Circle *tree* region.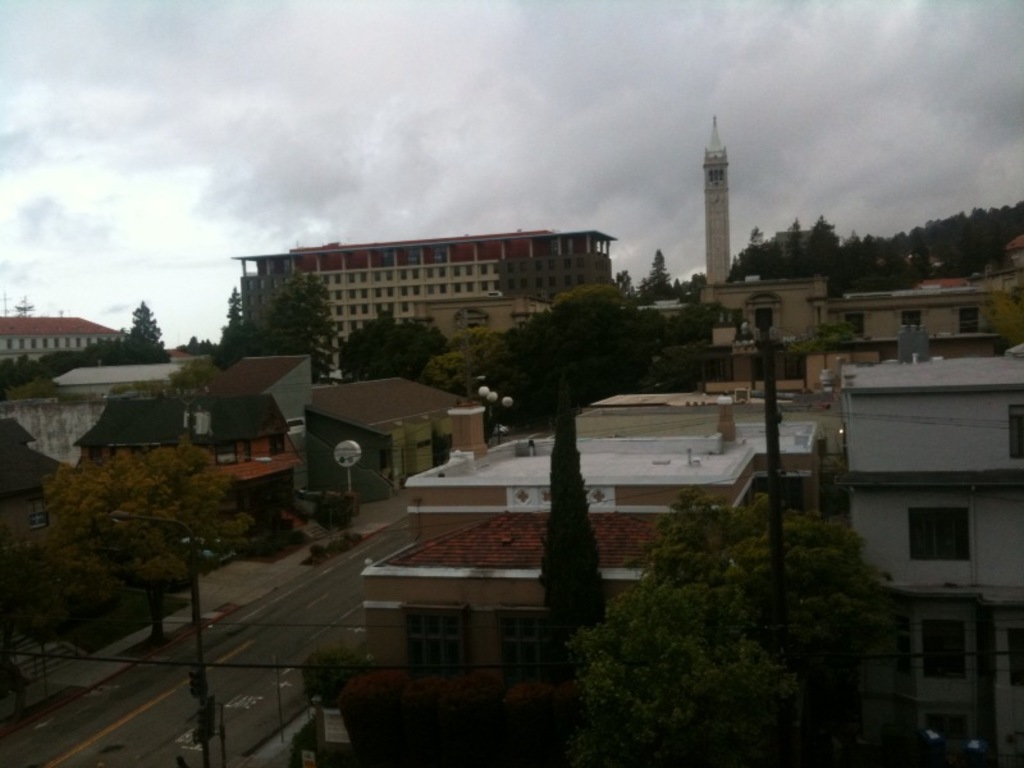
Region: x1=556, y1=486, x2=900, y2=767.
